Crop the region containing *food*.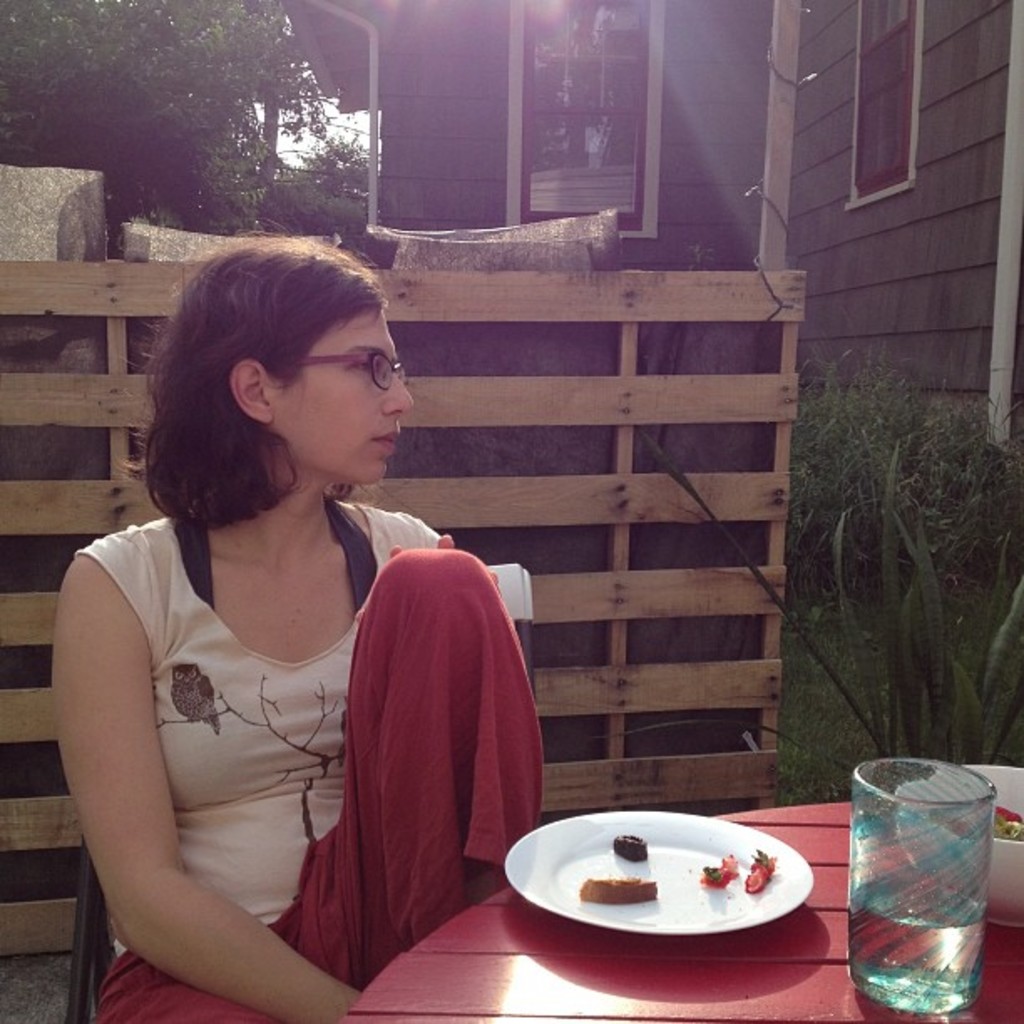
Crop region: select_region(919, 796, 1022, 842).
